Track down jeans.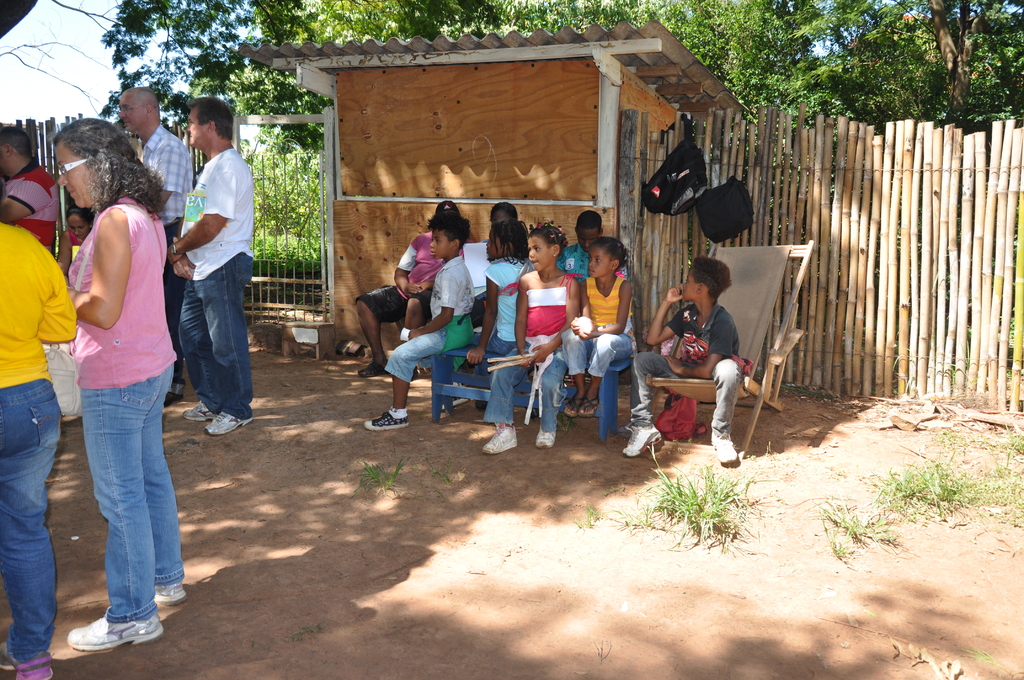
Tracked to rect(382, 324, 456, 380).
